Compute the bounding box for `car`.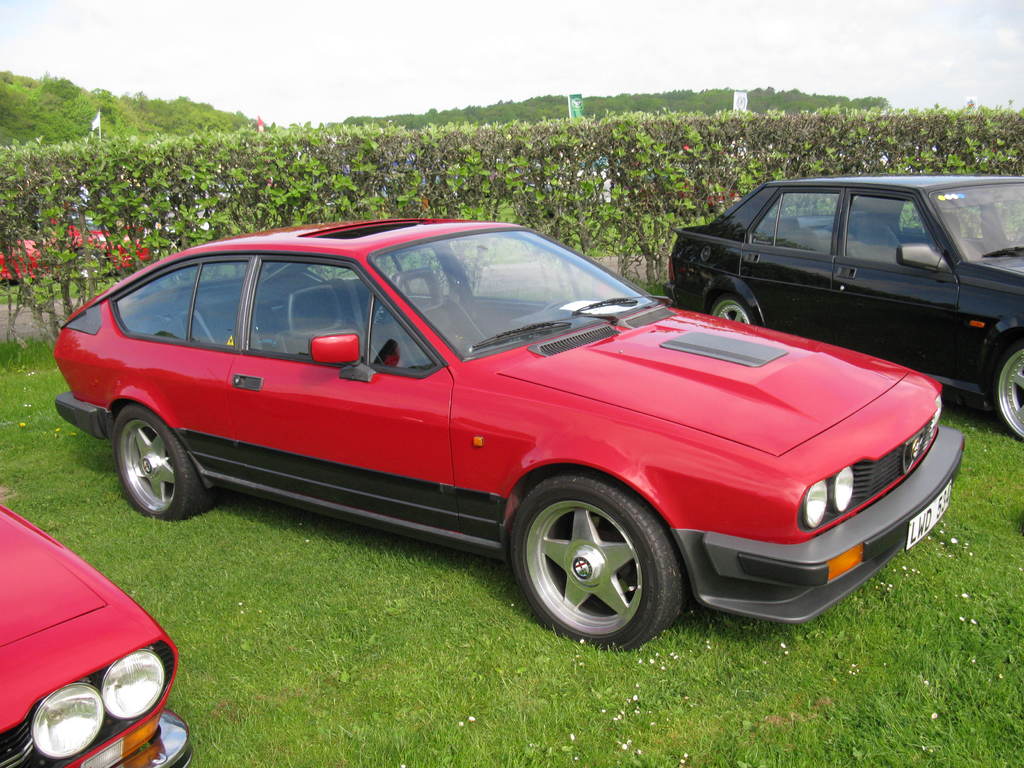
0:199:156:280.
